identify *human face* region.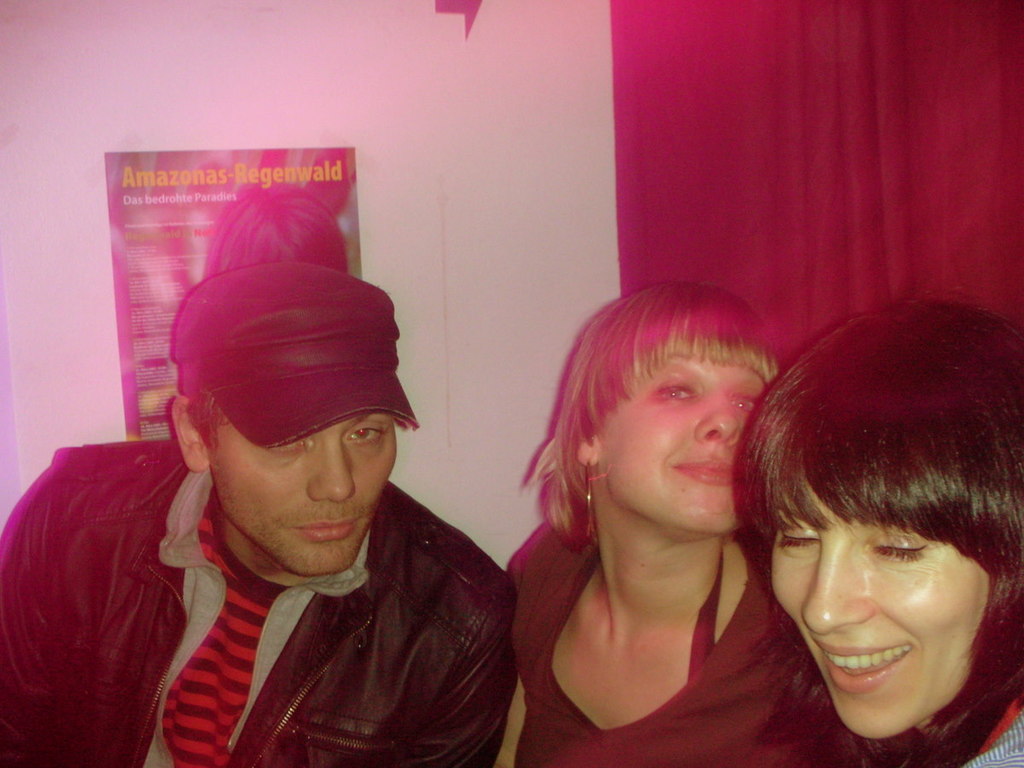
Region: pyautogui.locateOnScreen(207, 412, 397, 573).
